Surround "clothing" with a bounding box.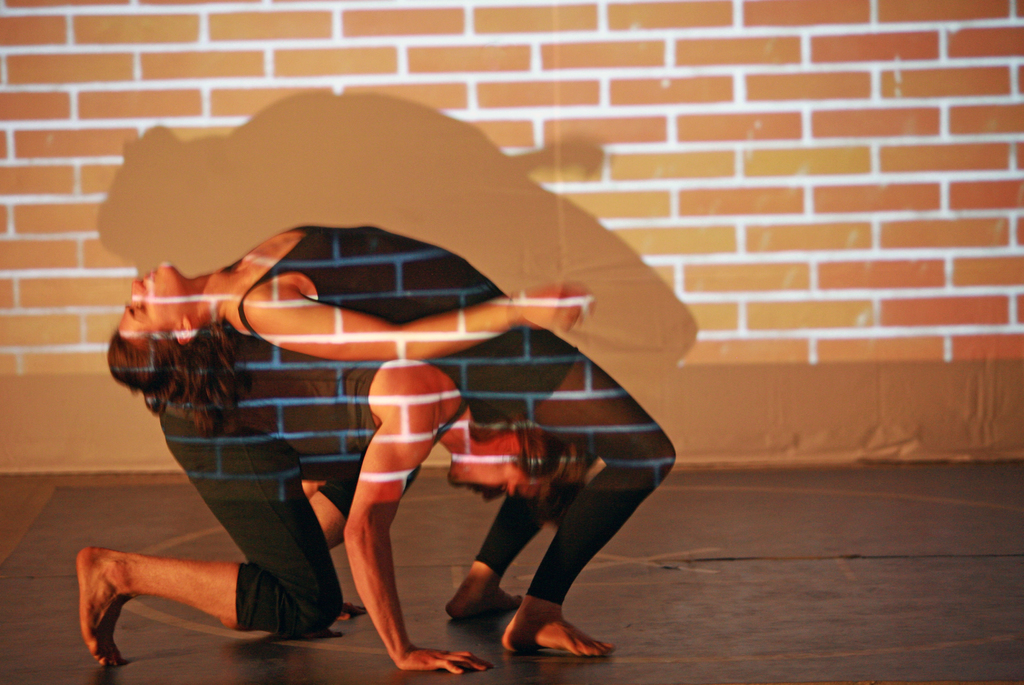
[left=149, top=388, right=383, bottom=684].
